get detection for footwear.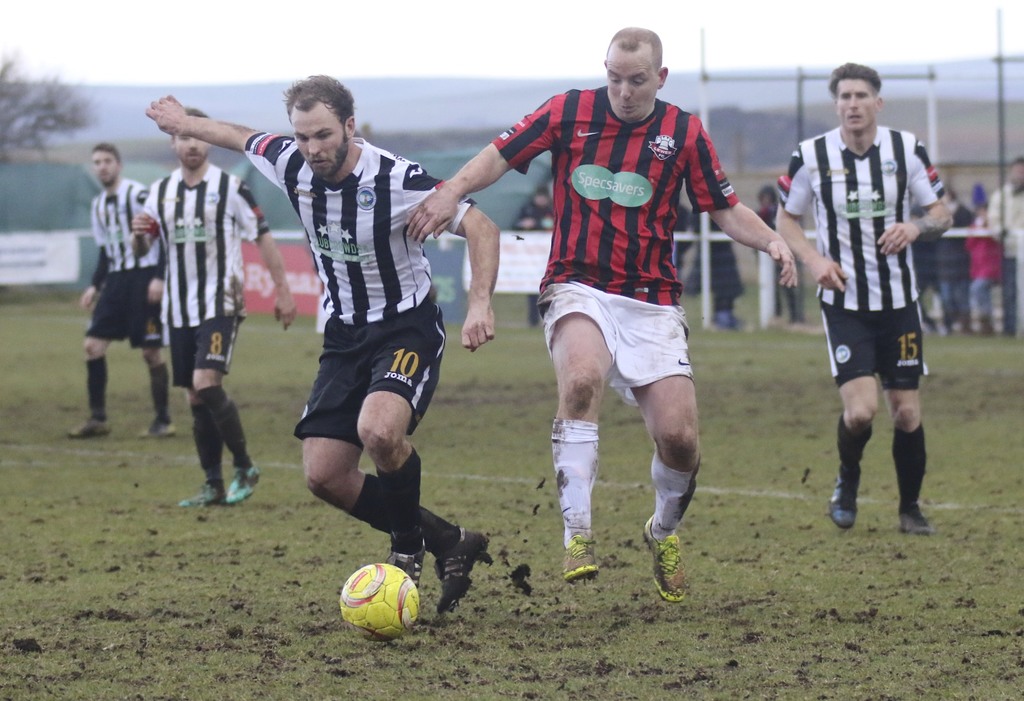
Detection: x1=432, y1=524, x2=488, y2=613.
